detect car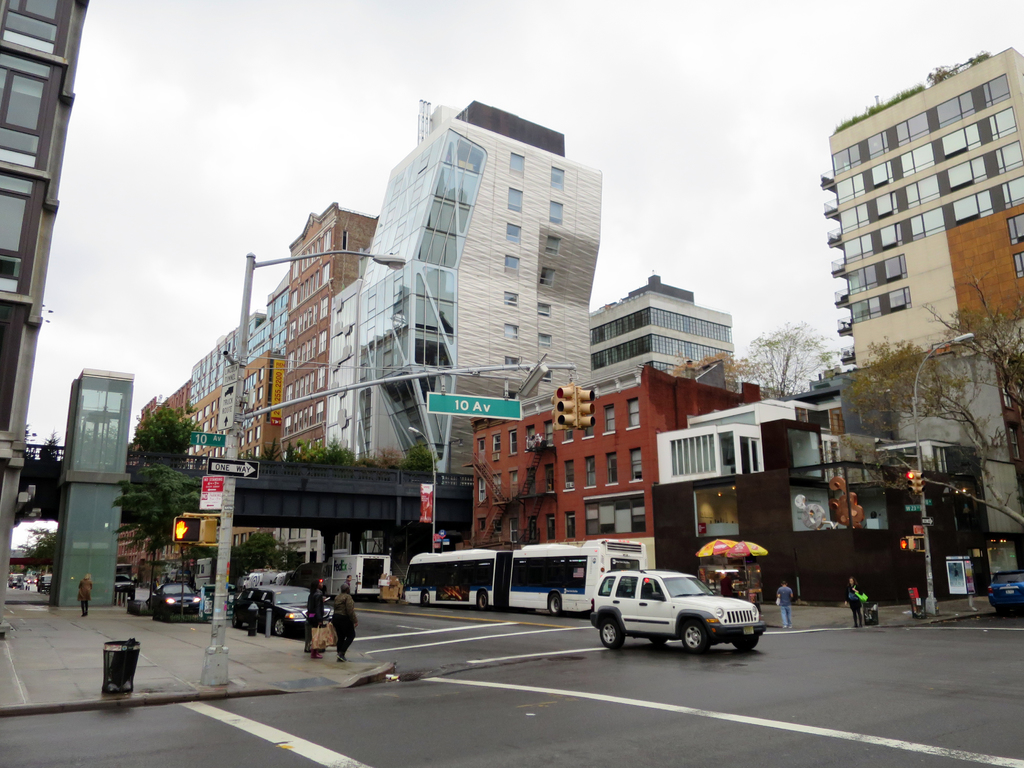
(x1=591, y1=568, x2=767, y2=657)
